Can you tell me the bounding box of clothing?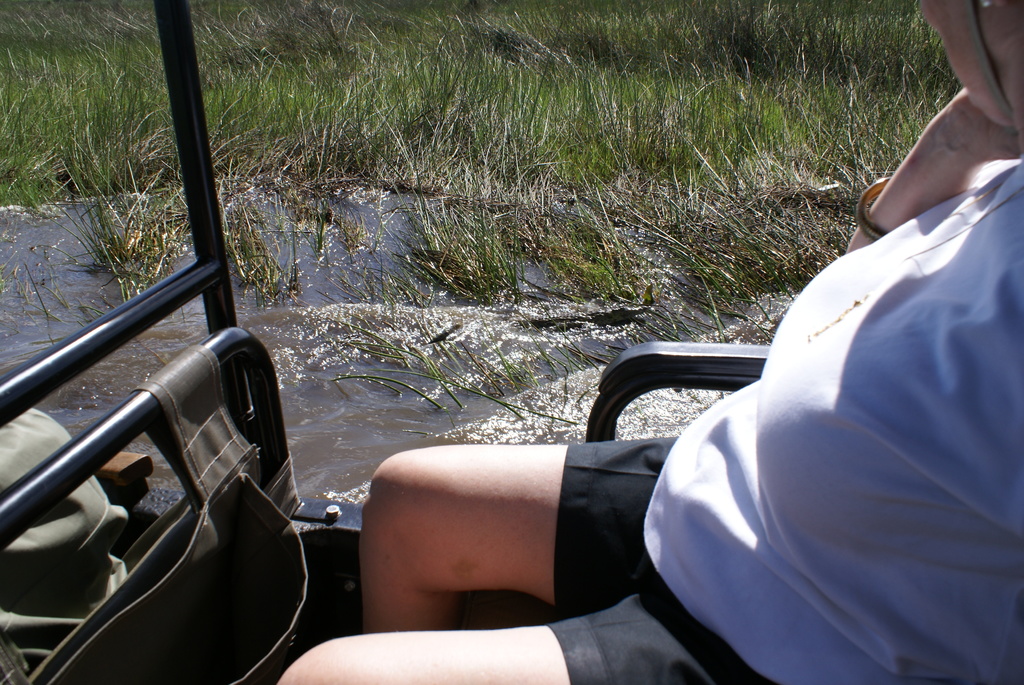
locate(652, 111, 1023, 677).
